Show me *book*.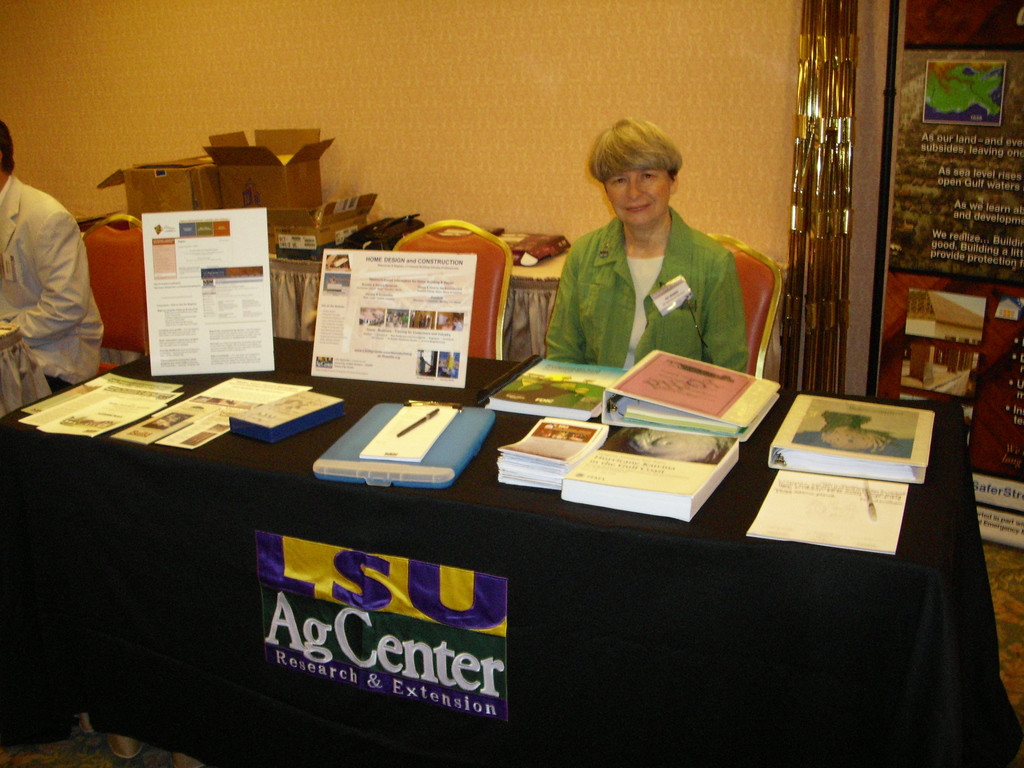
*book* is here: l=556, t=421, r=741, b=522.
